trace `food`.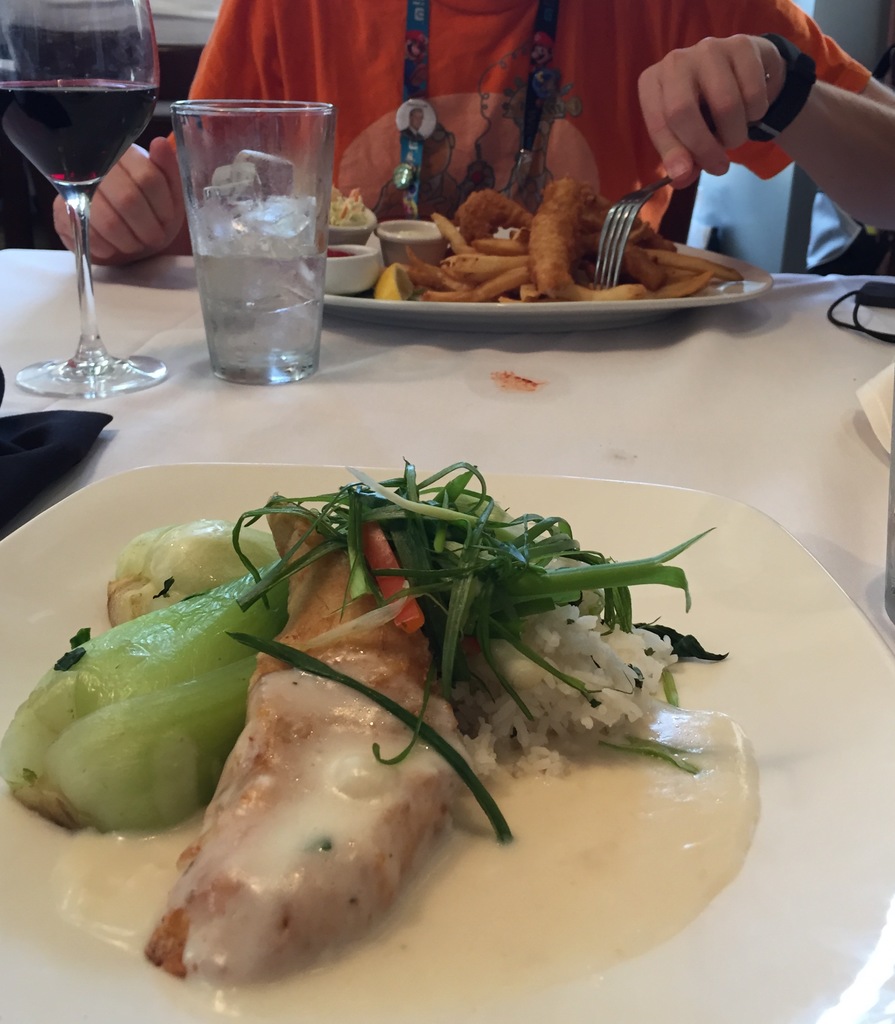
Traced to left=332, top=186, right=370, bottom=228.
